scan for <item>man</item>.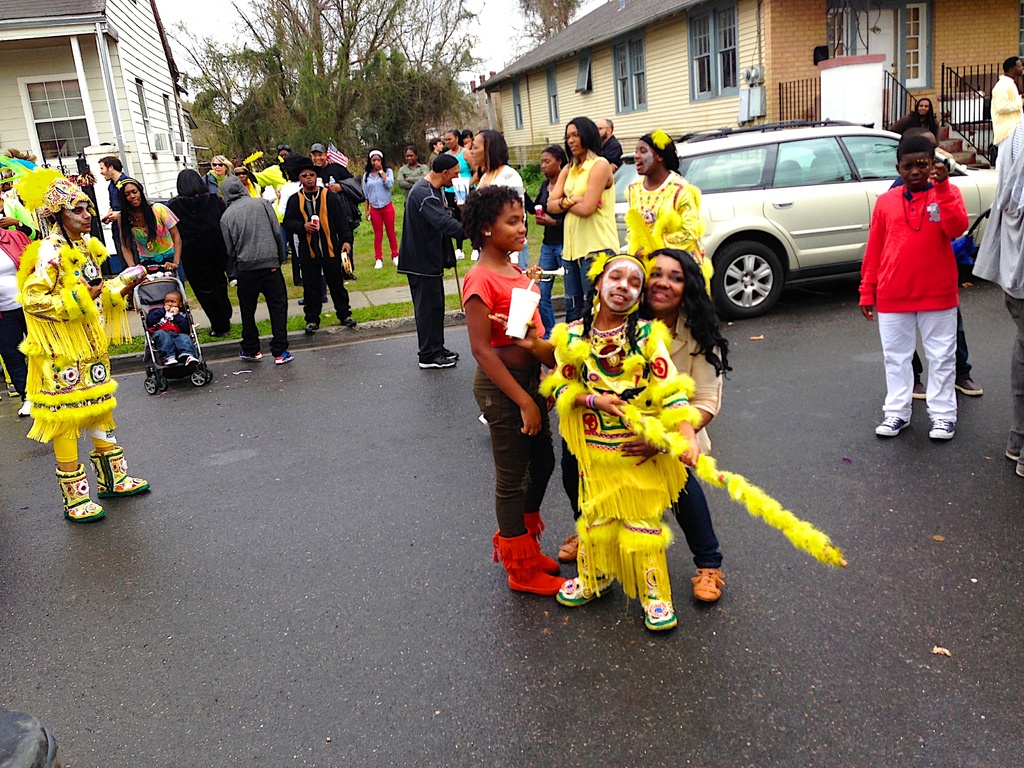
Scan result: [left=221, top=175, right=296, bottom=364].
